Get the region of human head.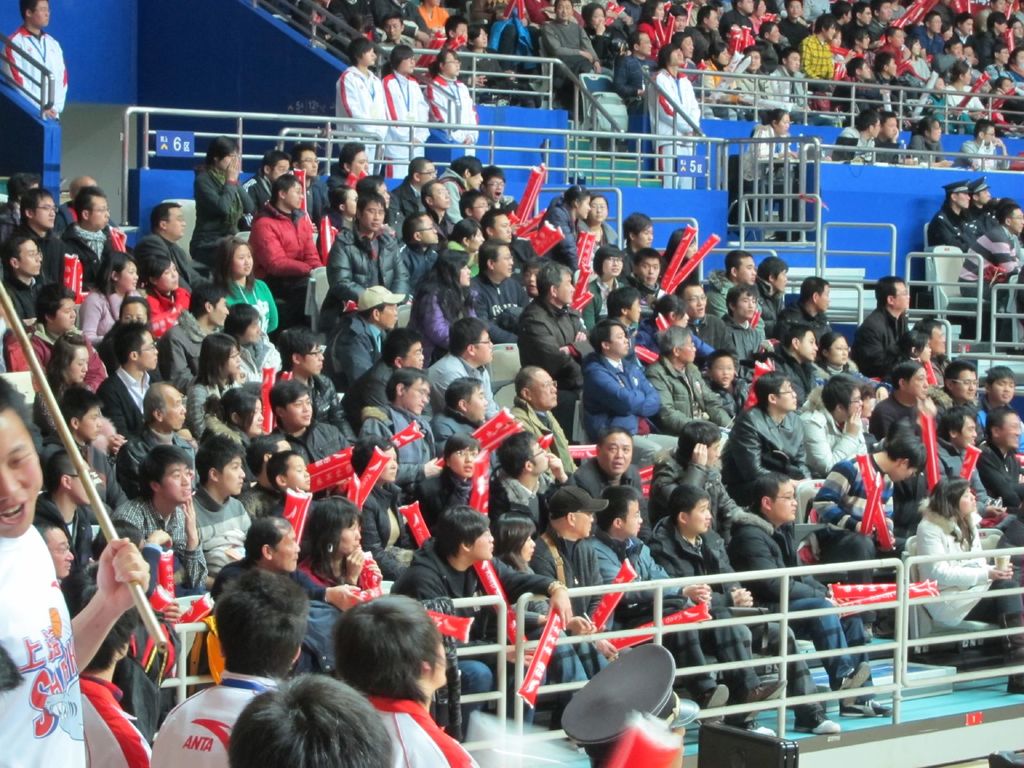
{"left": 260, "top": 146, "right": 293, "bottom": 186}.
